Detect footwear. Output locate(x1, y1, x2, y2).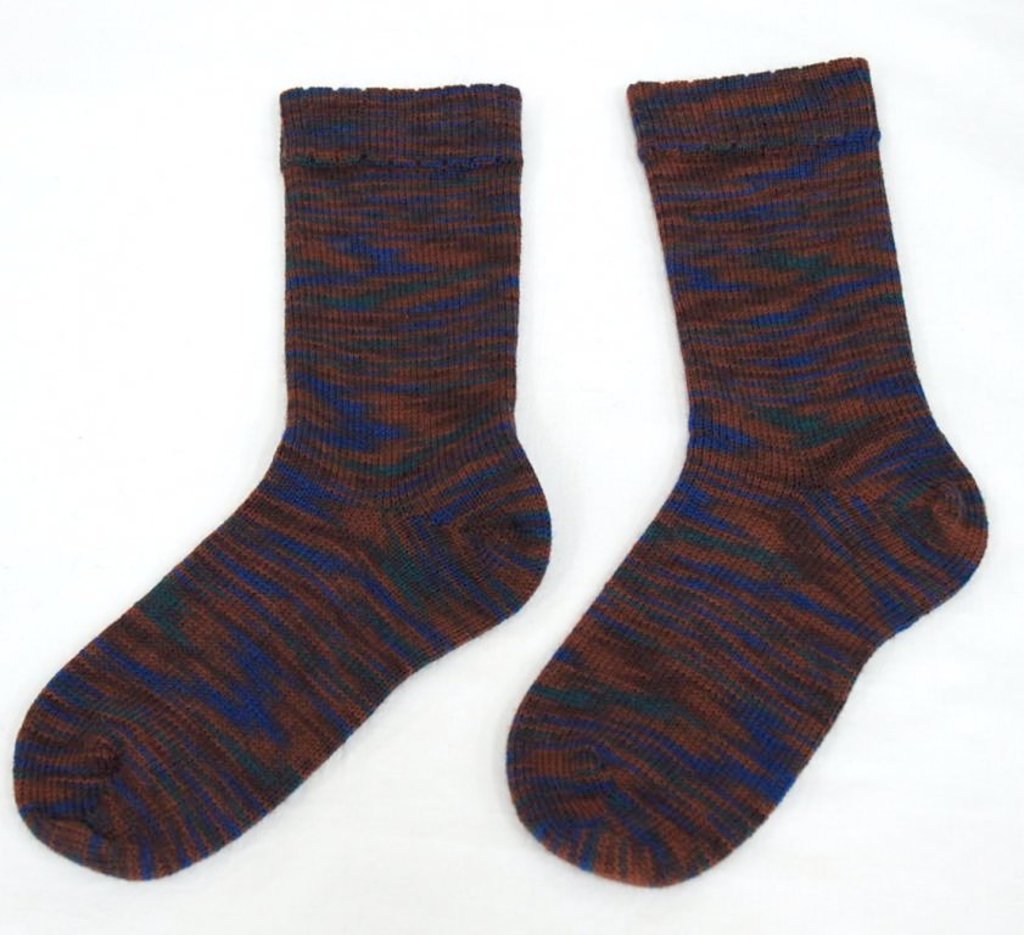
locate(505, 54, 992, 888).
